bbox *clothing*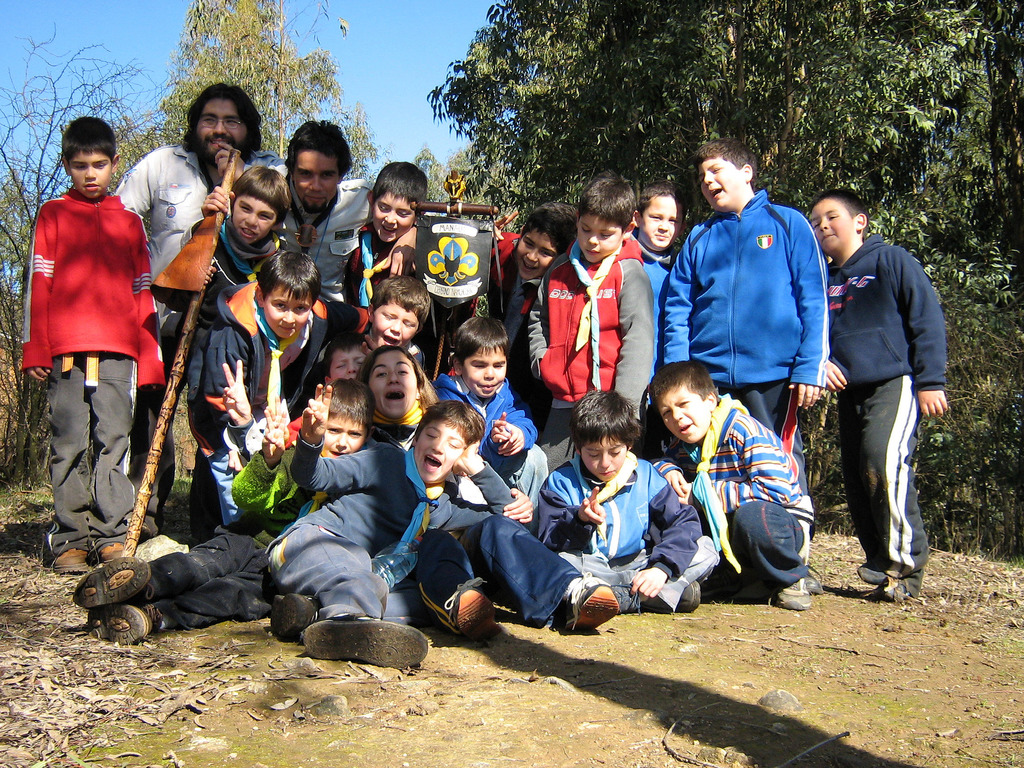
box(110, 138, 287, 343)
